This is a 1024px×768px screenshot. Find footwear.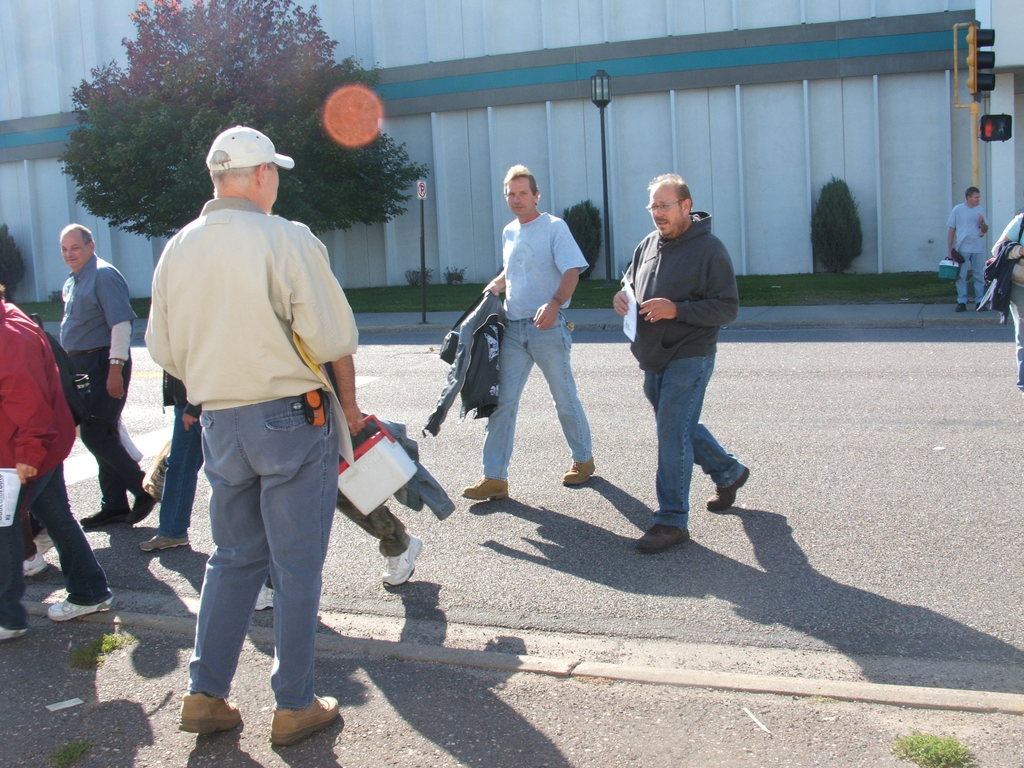
Bounding box: 48, 596, 115, 622.
